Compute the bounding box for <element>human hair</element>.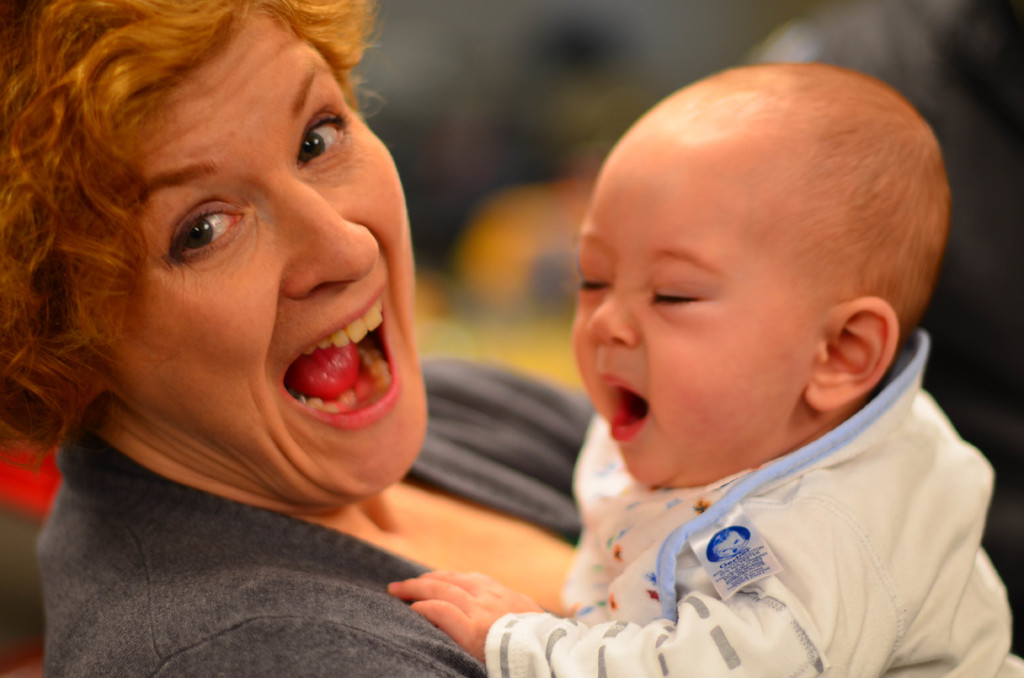
bbox=[0, 0, 392, 479].
